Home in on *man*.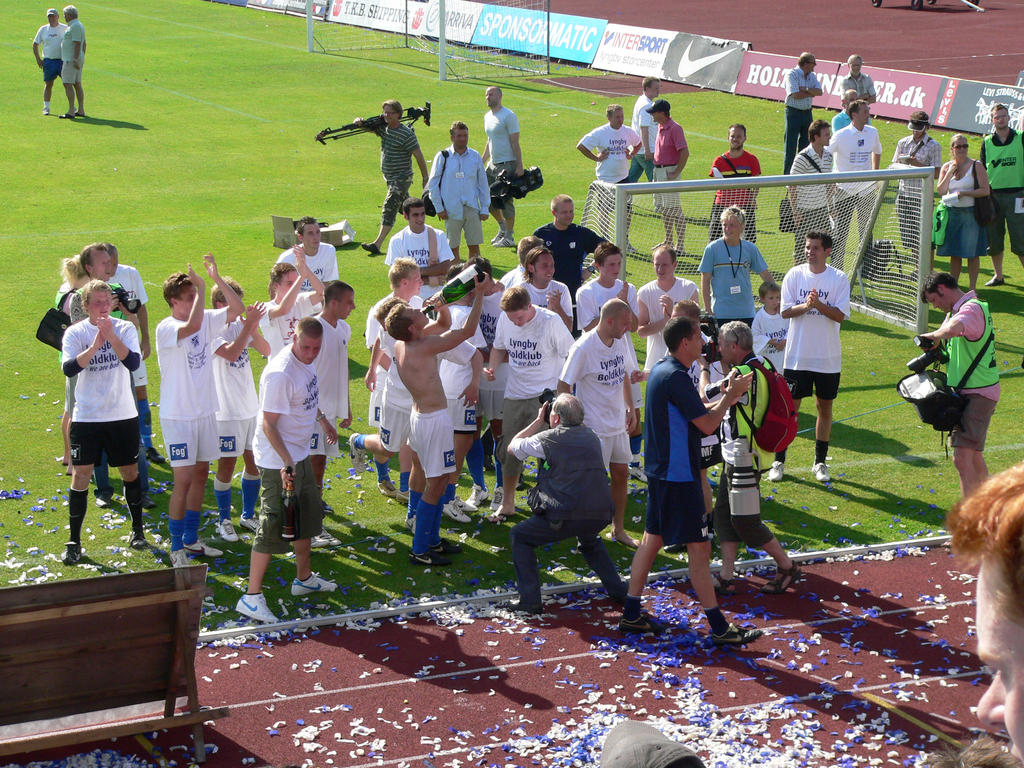
Homed in at [505, 387, 622, 621].
